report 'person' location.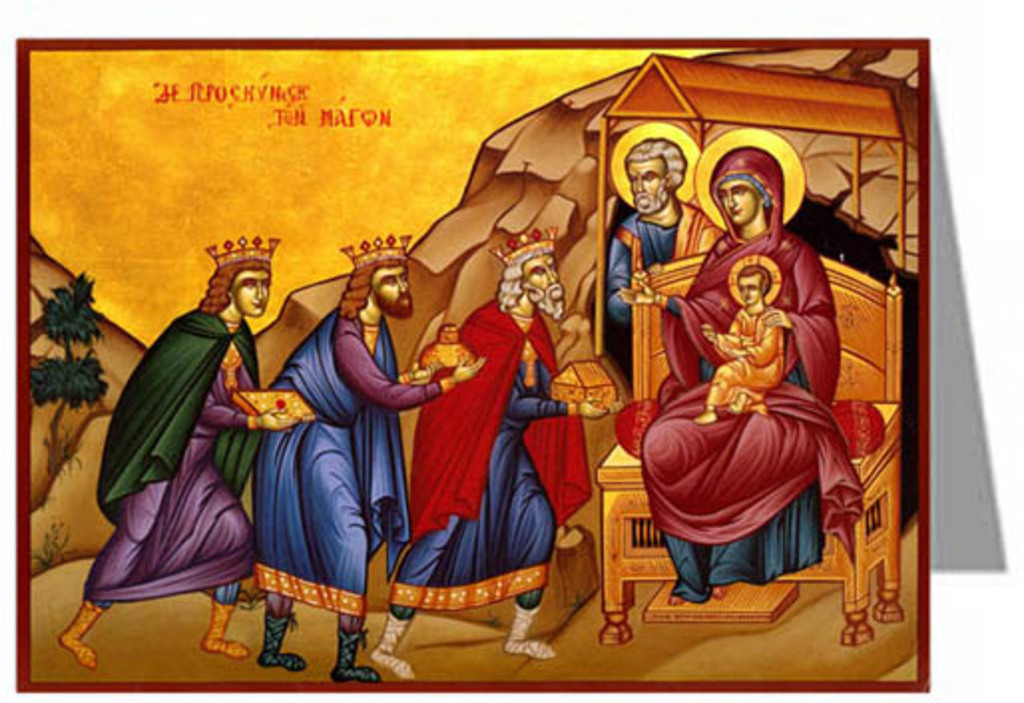
Report: [left=255, top=227, right=486, bottom=677].
